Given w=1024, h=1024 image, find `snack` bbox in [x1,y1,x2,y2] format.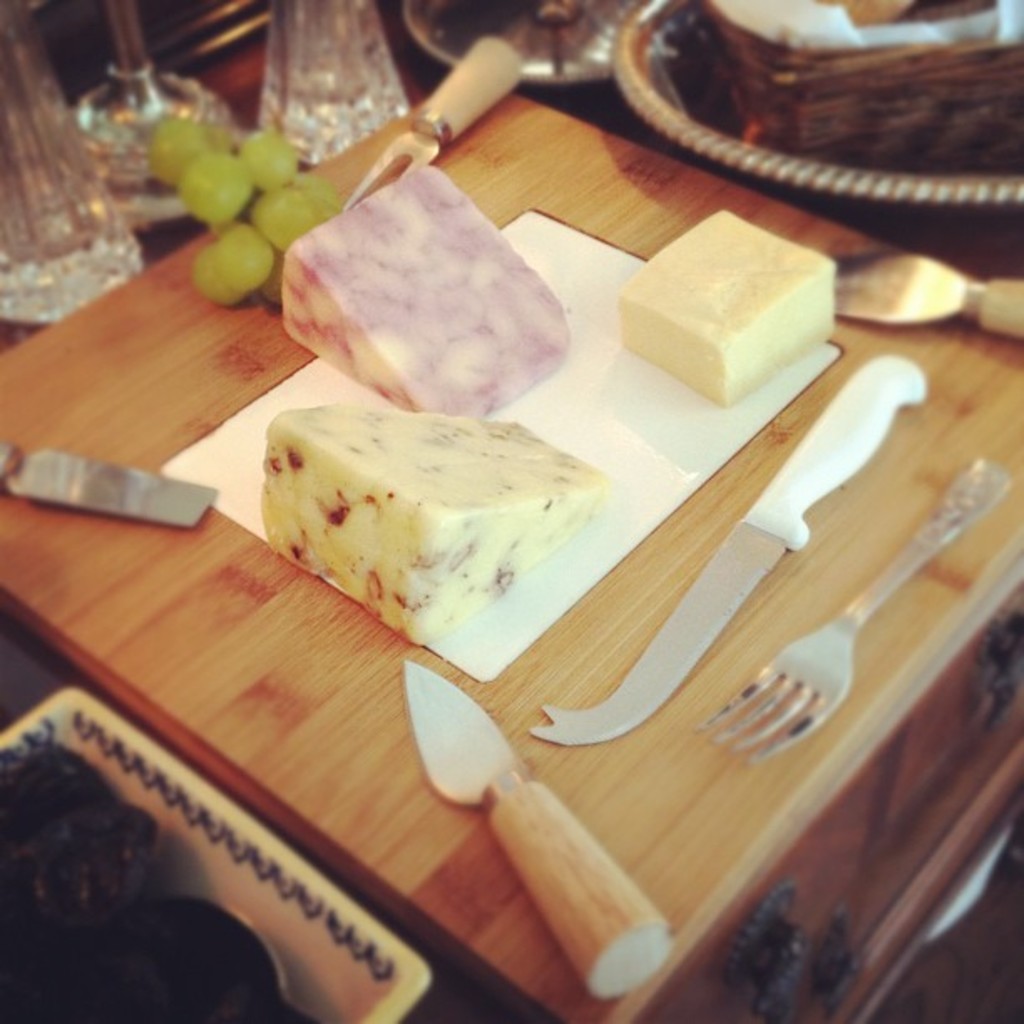
[264,402,606,627].
